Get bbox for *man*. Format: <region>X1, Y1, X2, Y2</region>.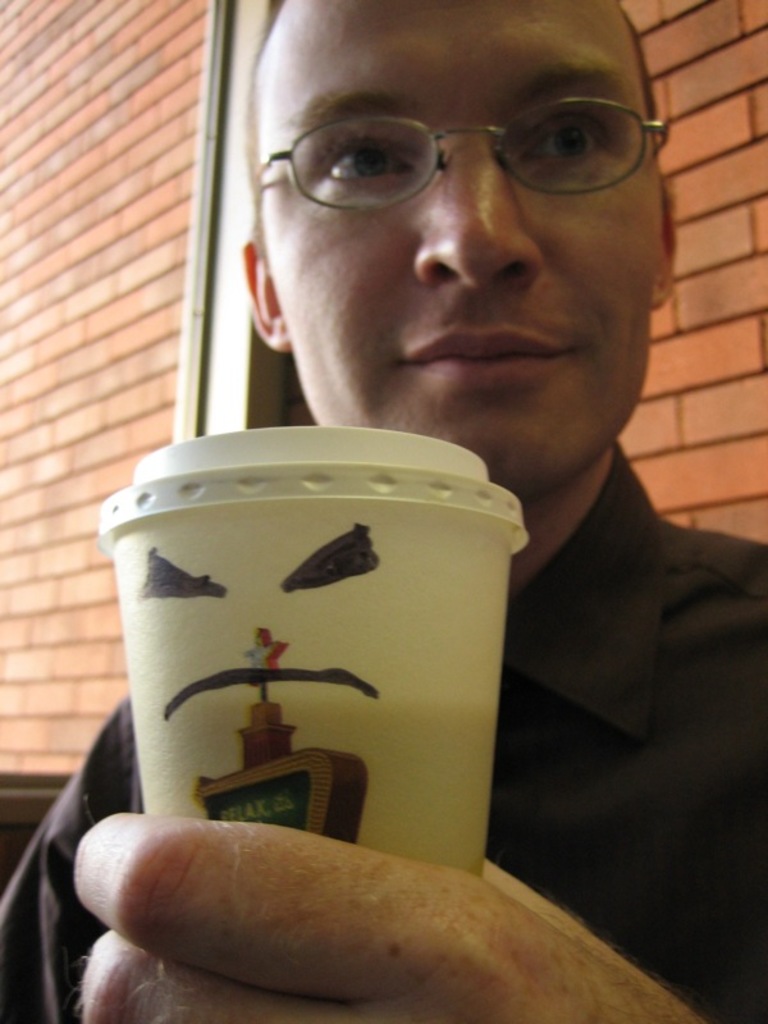
<region>93, 14, 767, 905</region>.
